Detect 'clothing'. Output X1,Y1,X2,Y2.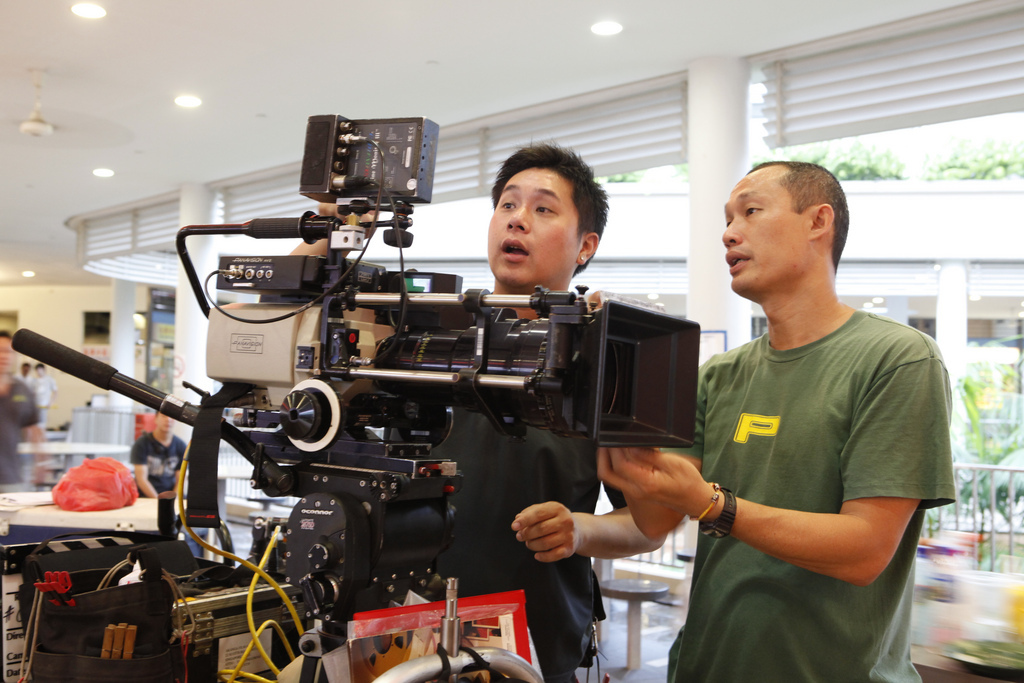
32,373,56,425.
